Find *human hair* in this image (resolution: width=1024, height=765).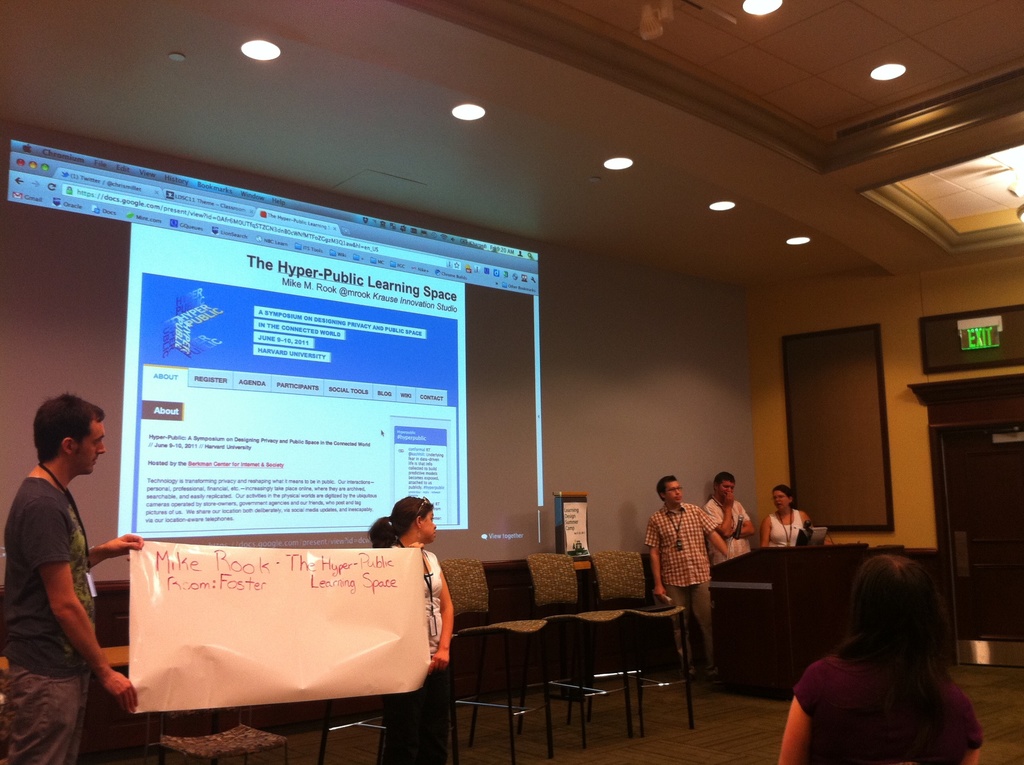
locate(34, 395, 105, 463).
